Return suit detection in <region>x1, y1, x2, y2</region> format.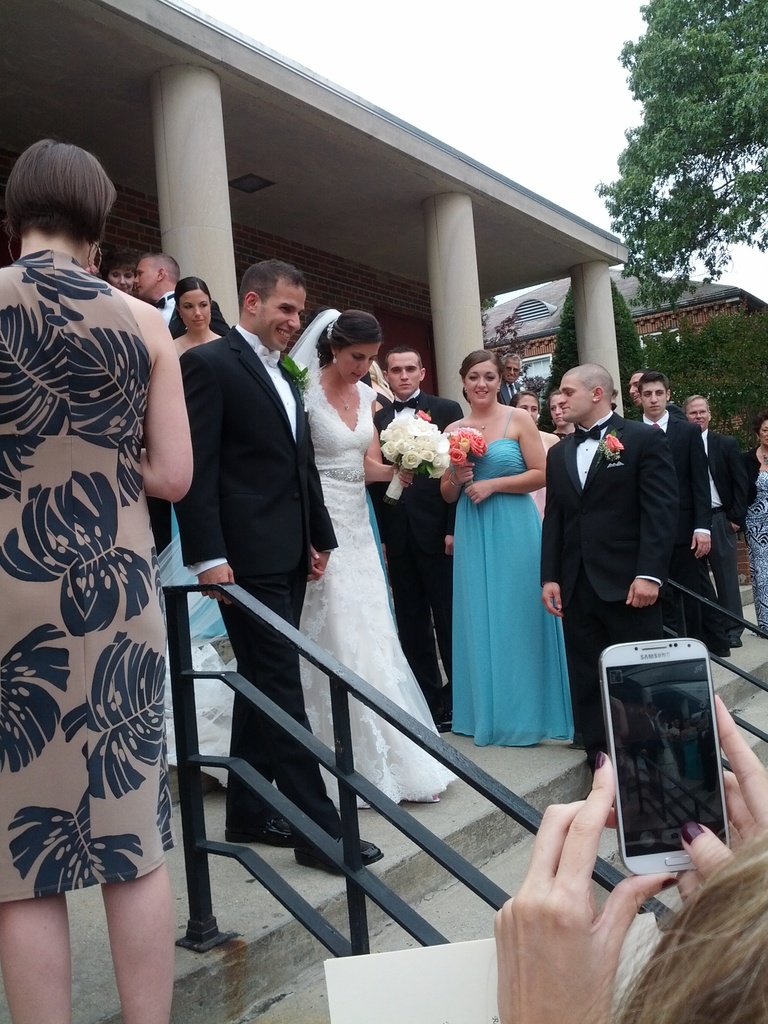
<region>636, 407, 713, 643</region>.
